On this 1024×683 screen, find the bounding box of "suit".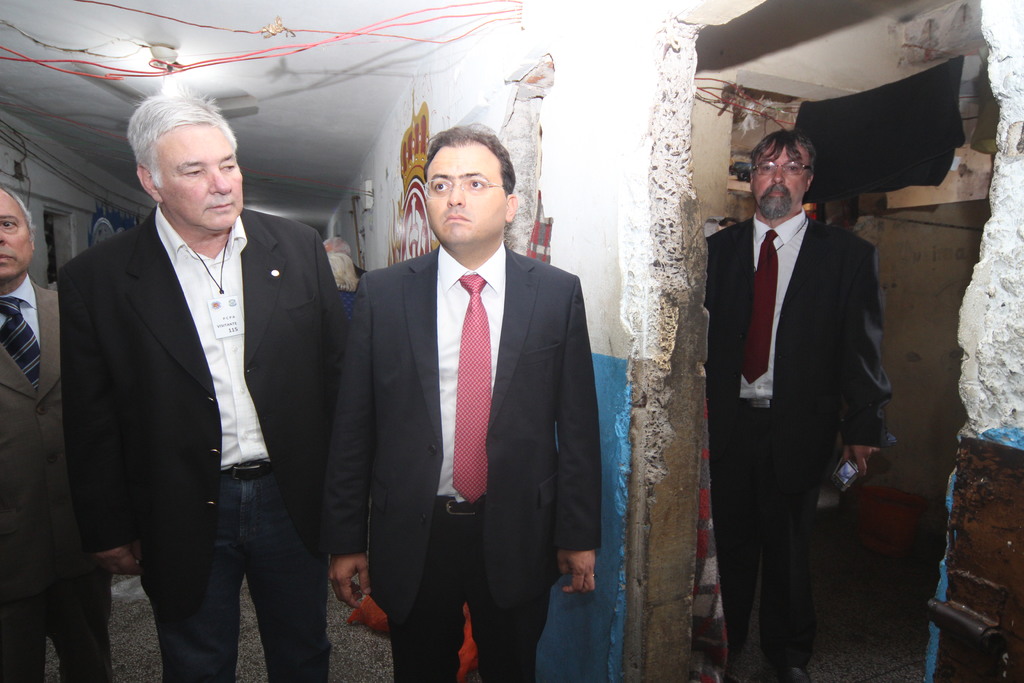
Bounding box: select_region(339, 111, 605, 672).
